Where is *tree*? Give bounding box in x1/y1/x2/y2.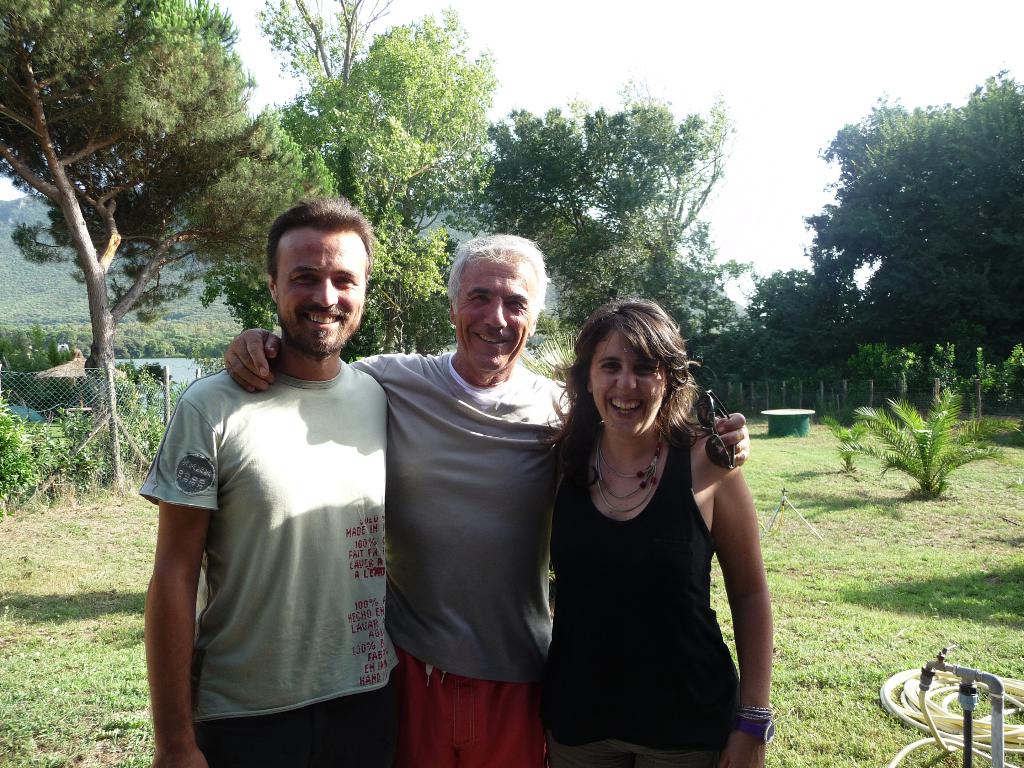
429/77/732/354.
